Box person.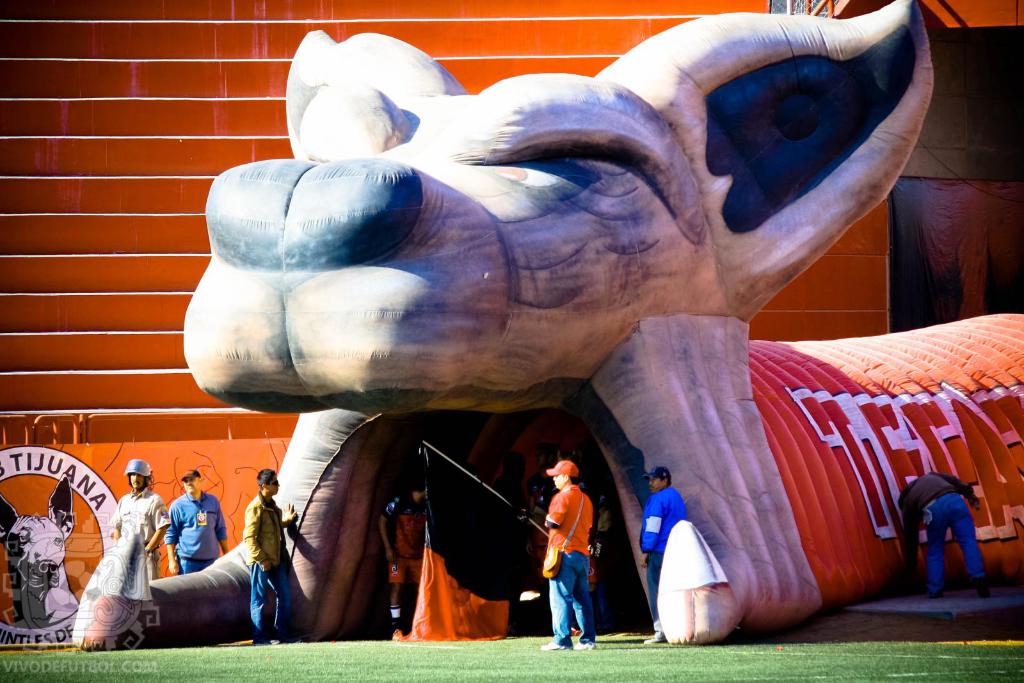
631/462/687/643.
